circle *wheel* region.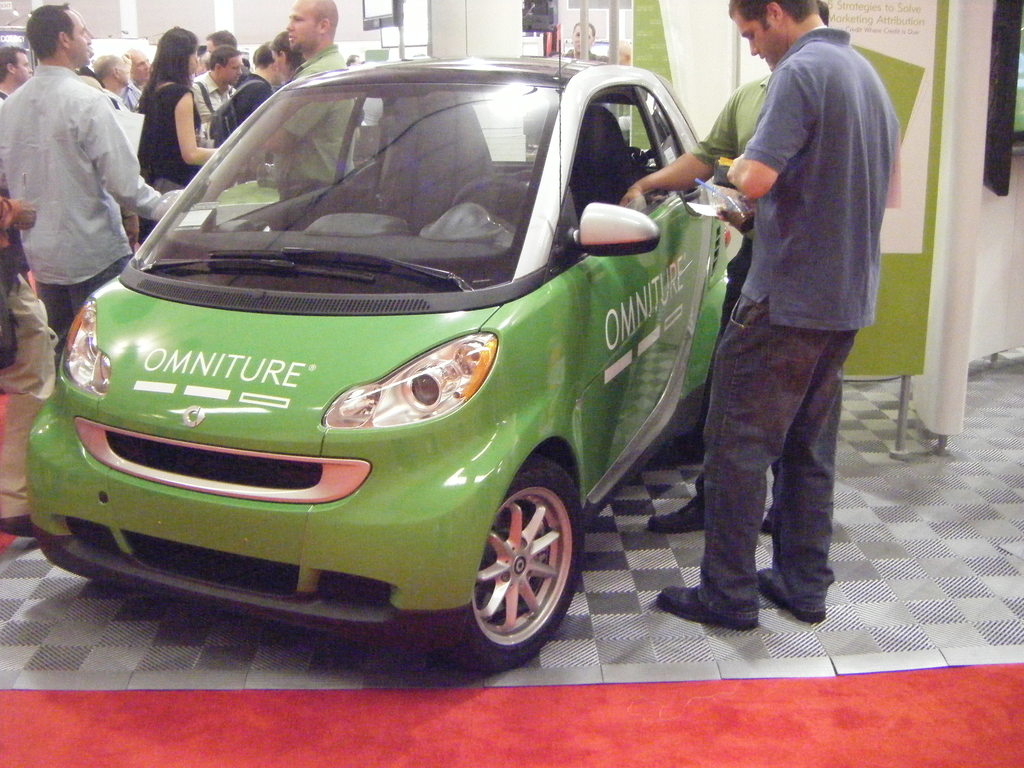
Region: x1=449, y1=177, x2=528, y2=234.
